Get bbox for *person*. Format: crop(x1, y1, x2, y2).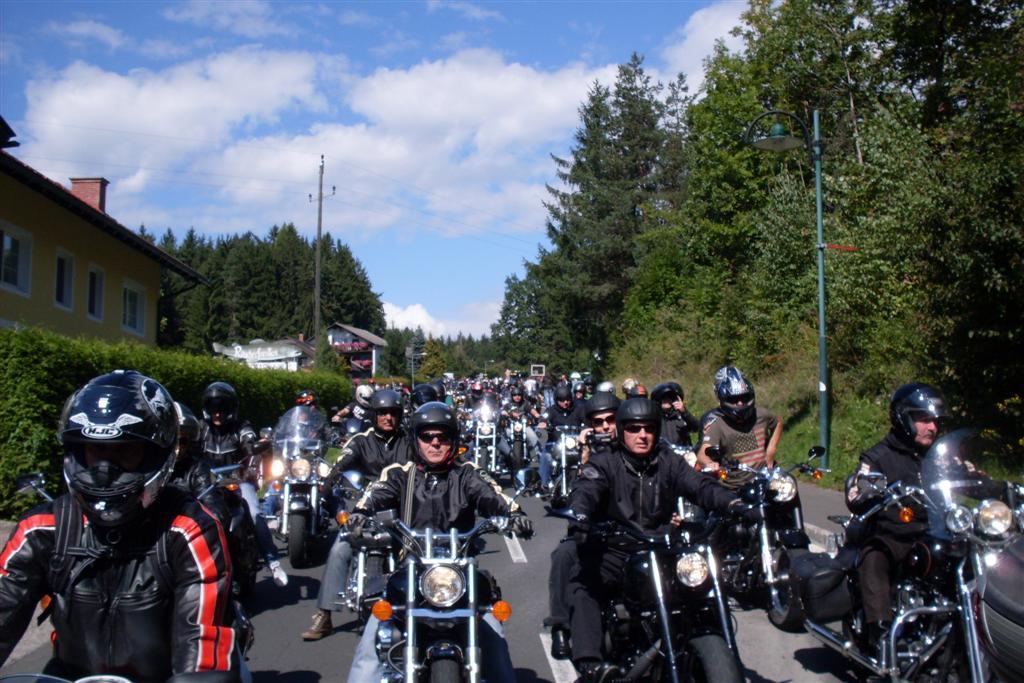
crop(195, 382, 288, 587).
